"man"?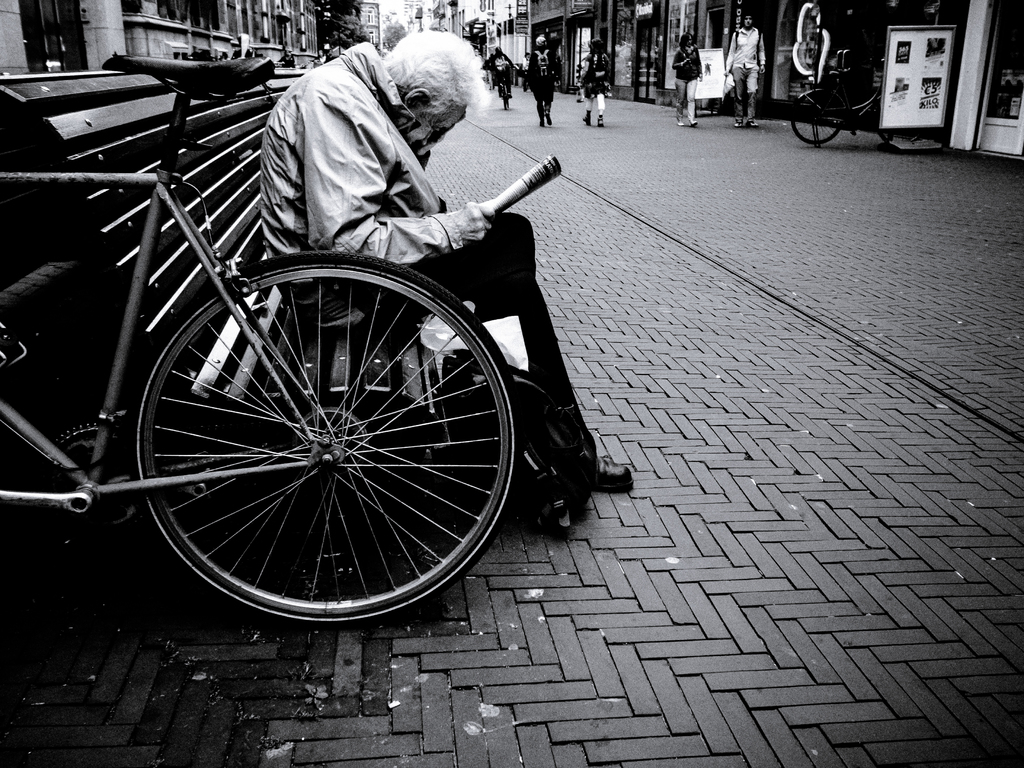
{"left": 259, "top": 30, "right": 636, "bottom": 491}
